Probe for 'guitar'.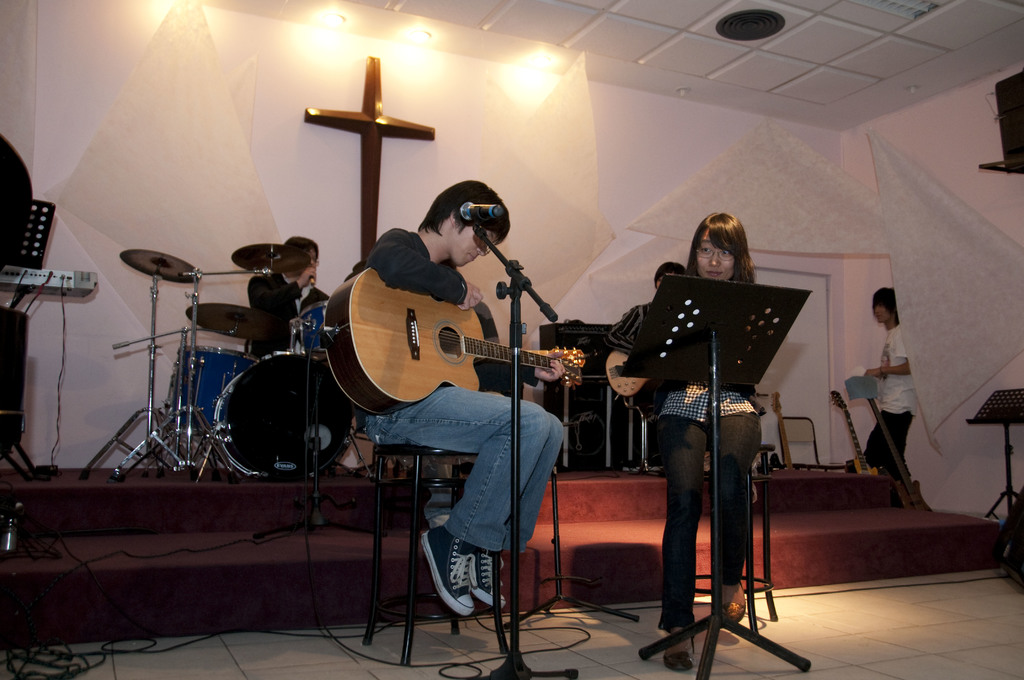
Probe result: l=319, t=264, r=593, b=423.
